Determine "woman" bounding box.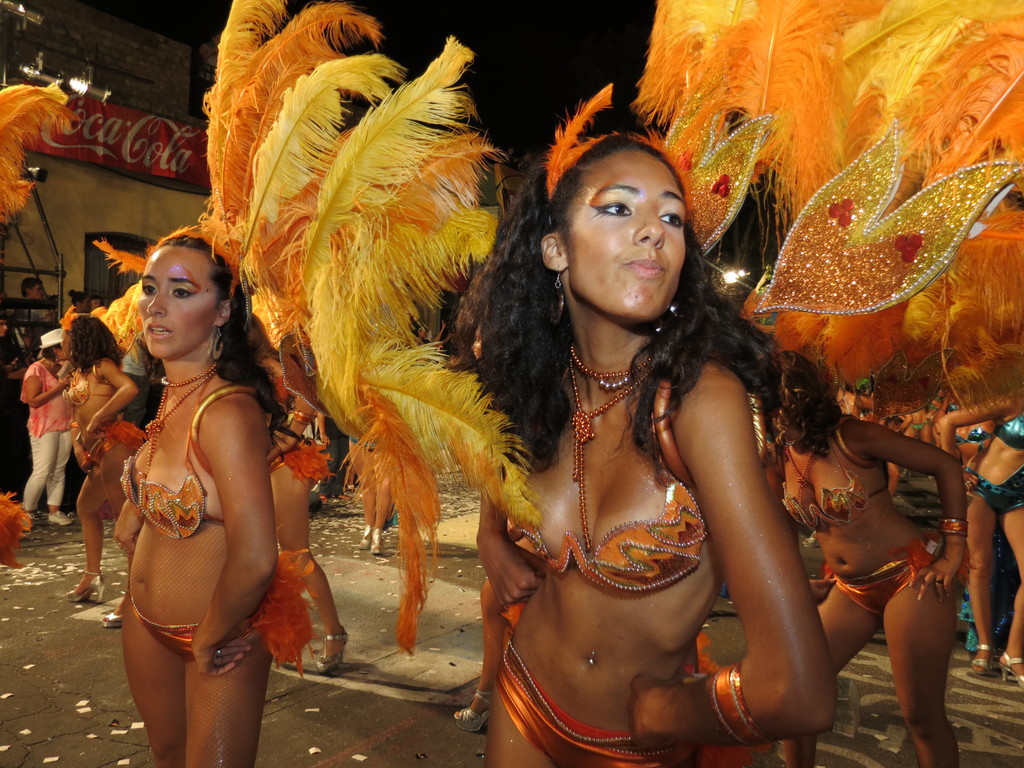
Determined: rect(22, 324, 80, 532).
